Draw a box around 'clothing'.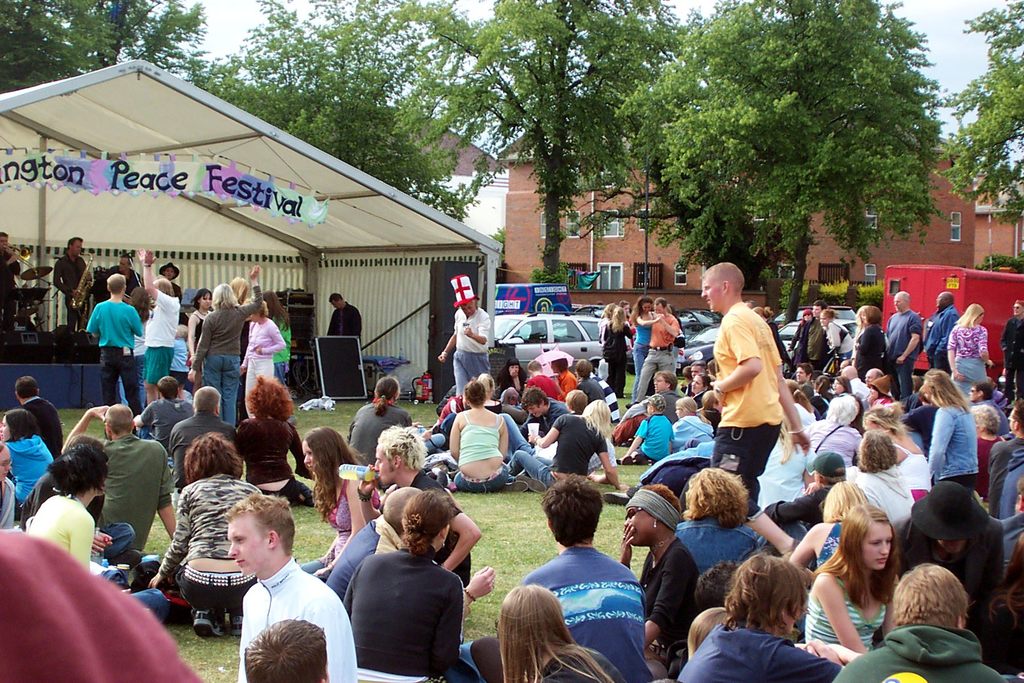
<region>328, 302, 362, 339</region>.
